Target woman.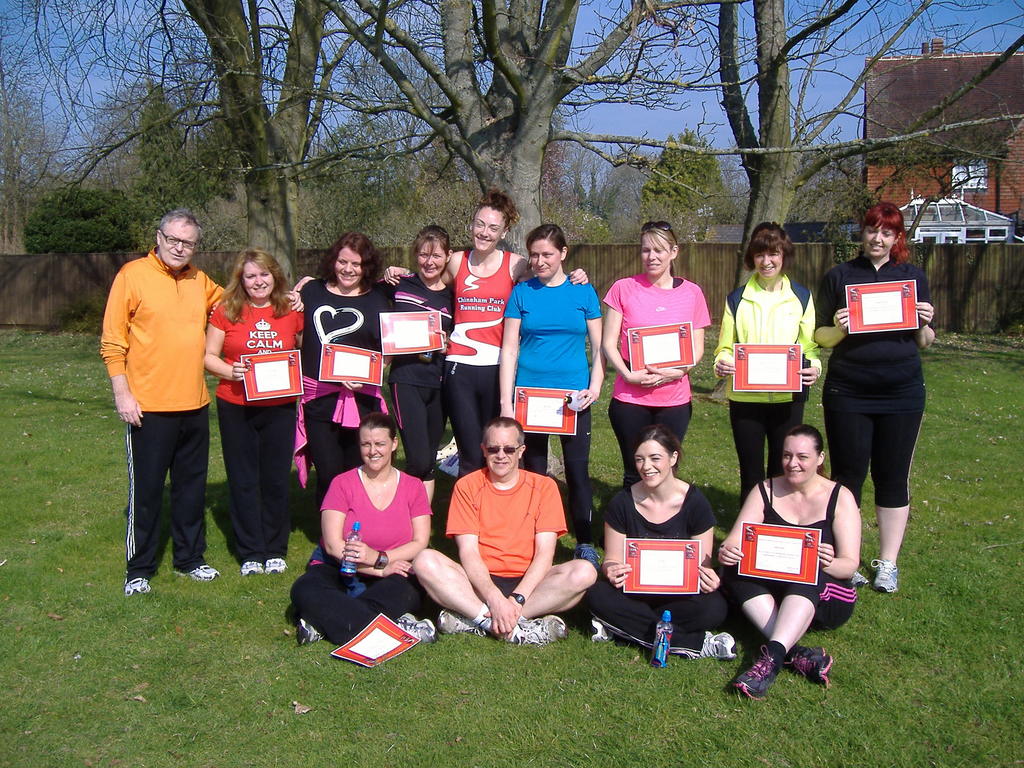
Target region: 290 222 455 537.
